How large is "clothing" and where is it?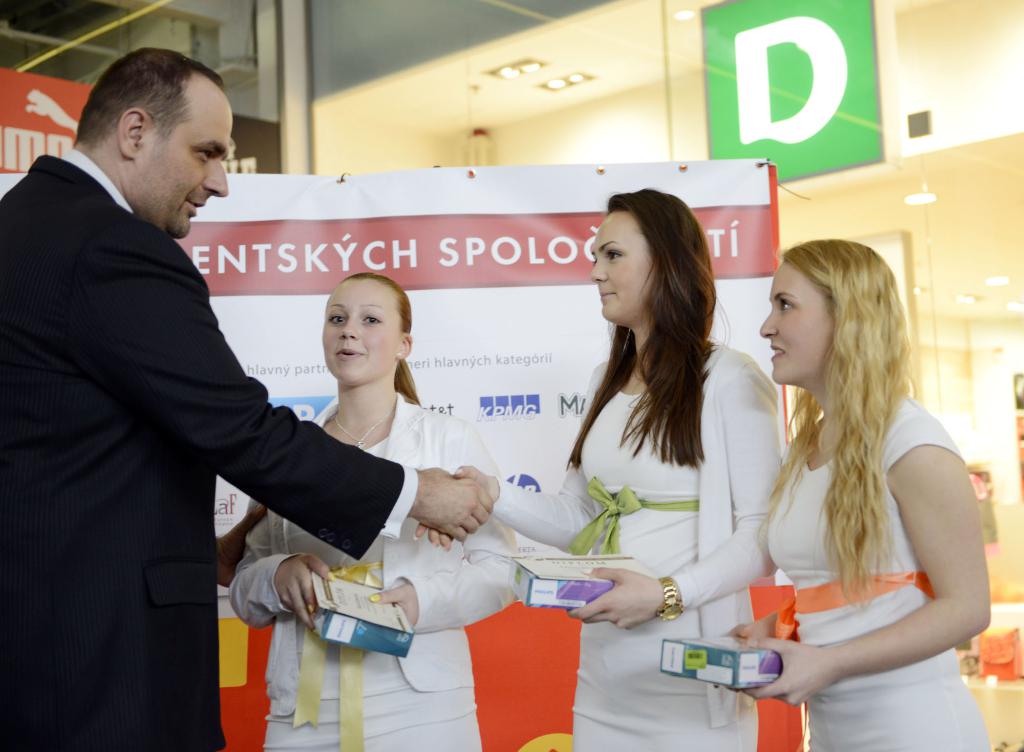
Bounding box: 0 150 417 751.
